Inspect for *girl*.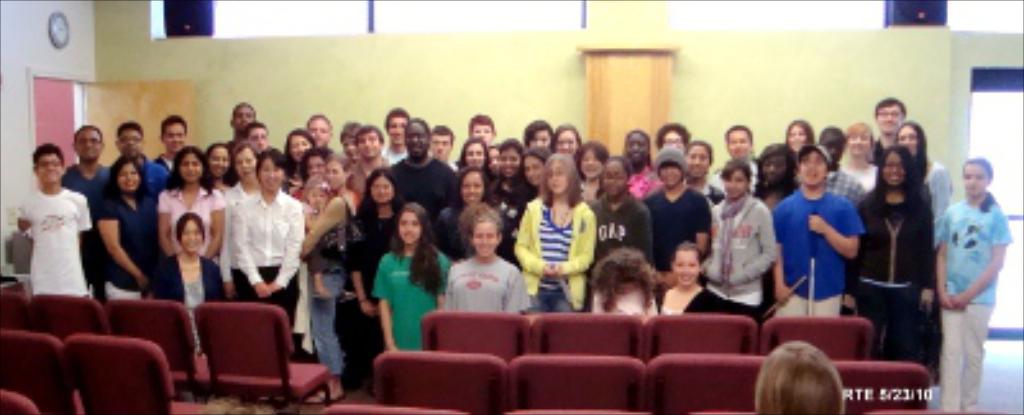
Inspection: (230,146,261,292).
